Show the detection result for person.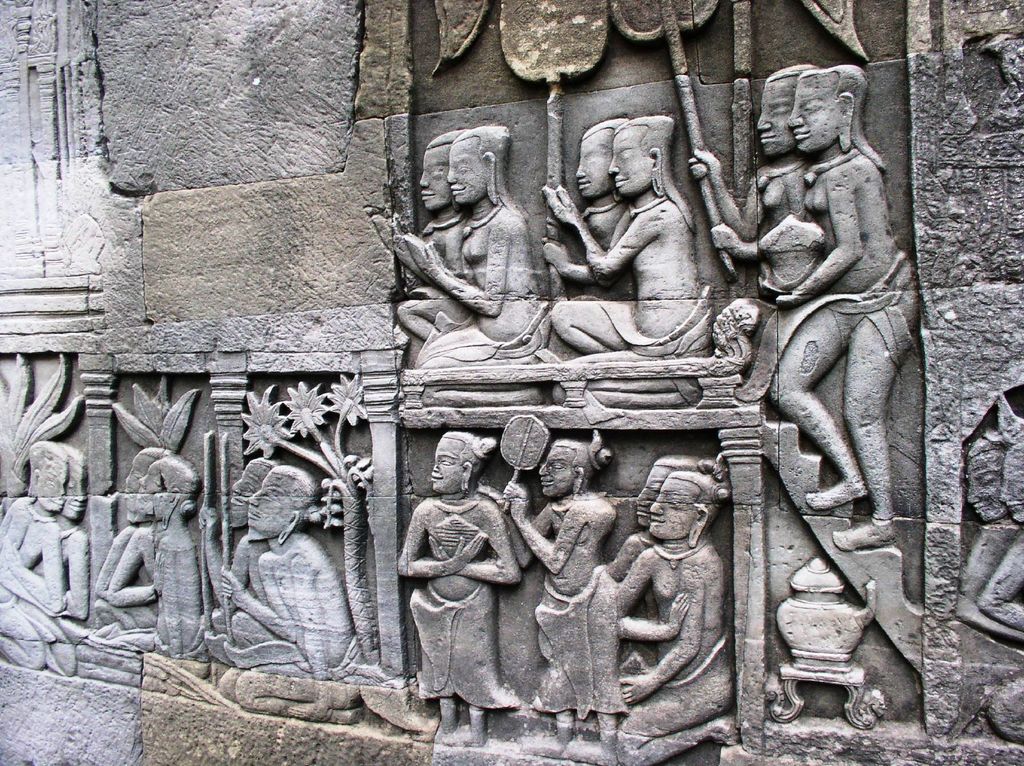
detection(613, 468, 735, 762).
